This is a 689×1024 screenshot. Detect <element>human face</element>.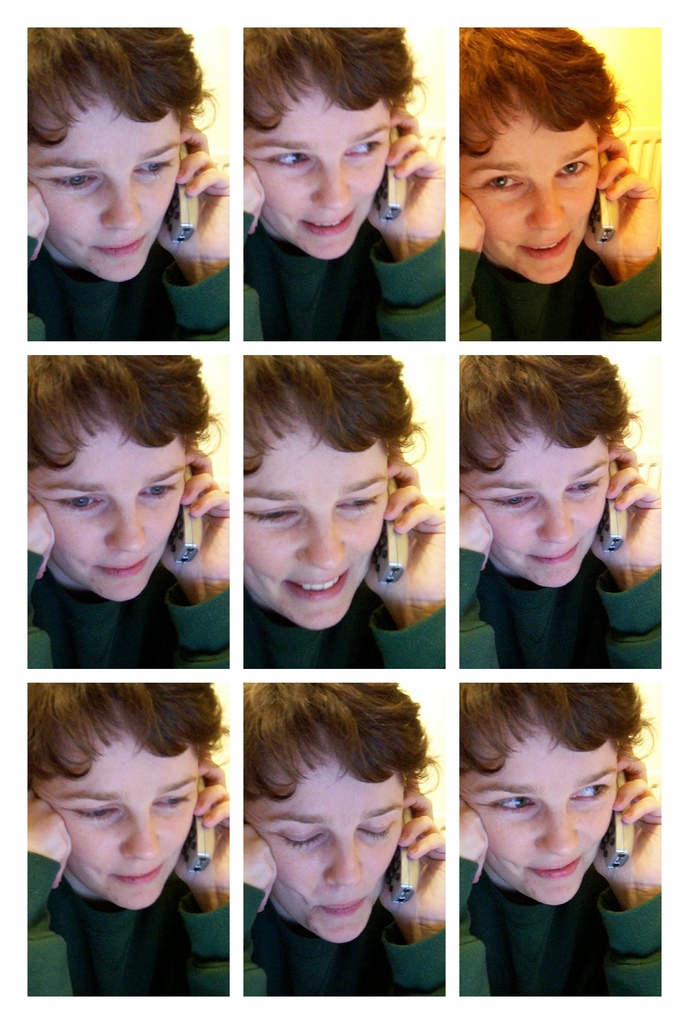
detection(245, 417, 389, 632).
